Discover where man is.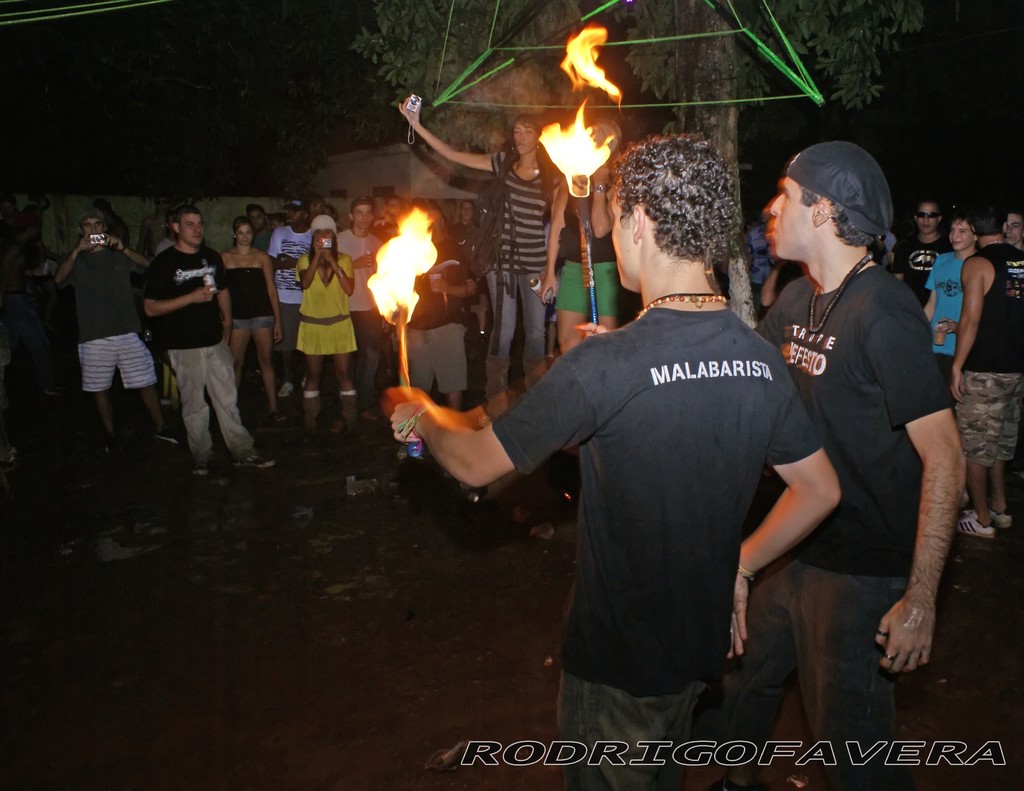
Discovered at bbox(139, 204, 247, 473).
